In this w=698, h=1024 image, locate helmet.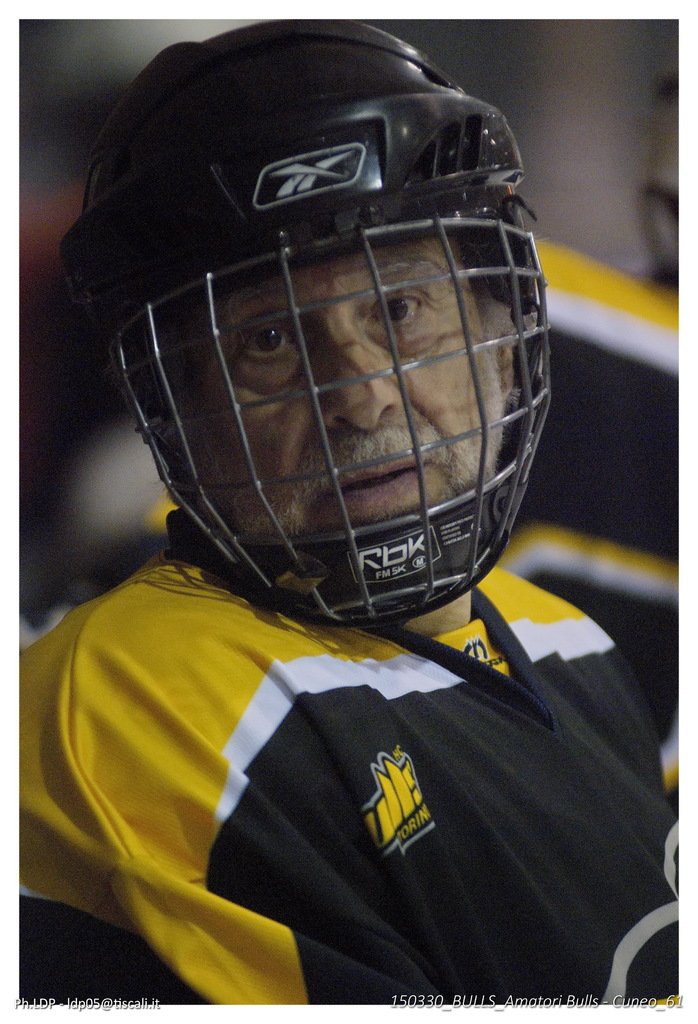
Bounding box: (68, 0, 572, 626).
